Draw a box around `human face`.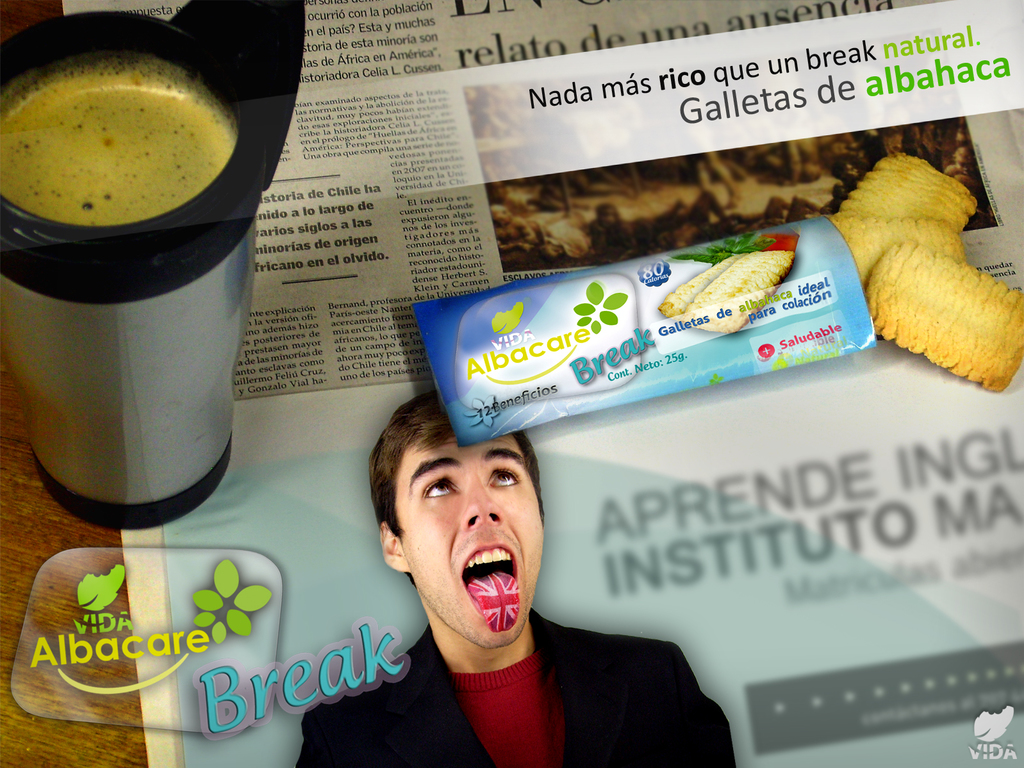
<region>397, 426, 553, 656</region>.
